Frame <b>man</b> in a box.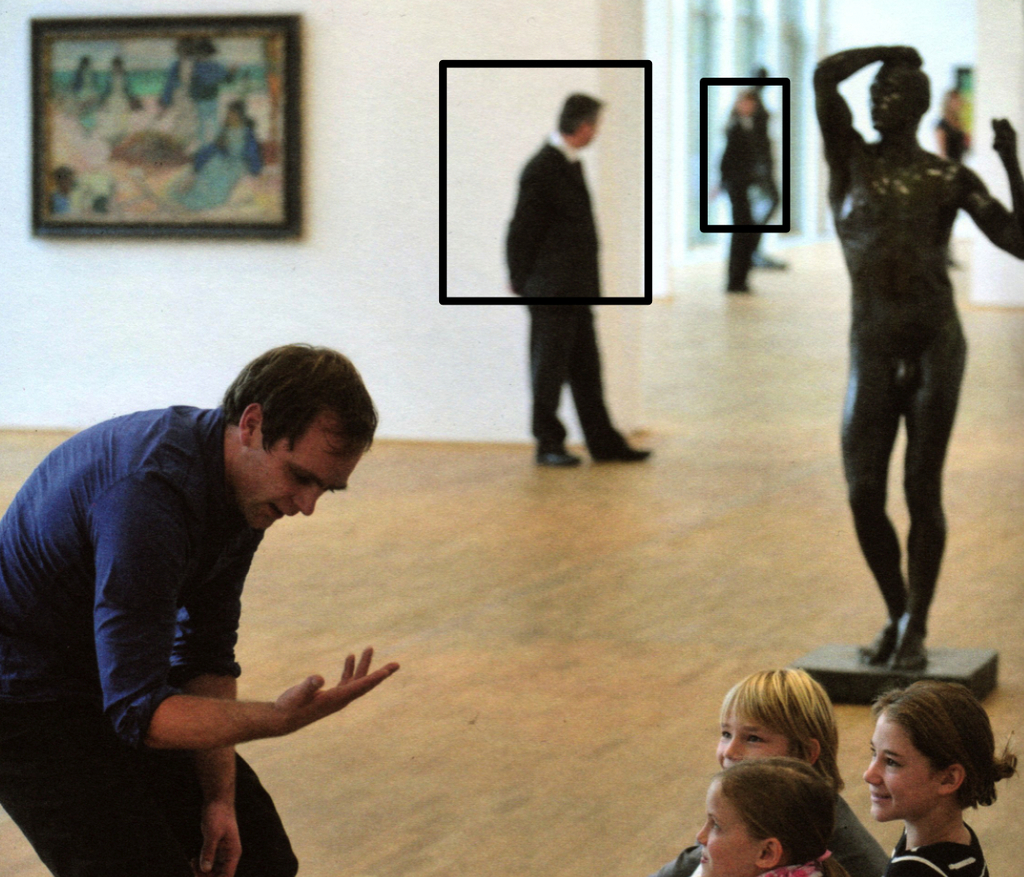
16/364/416/876.
